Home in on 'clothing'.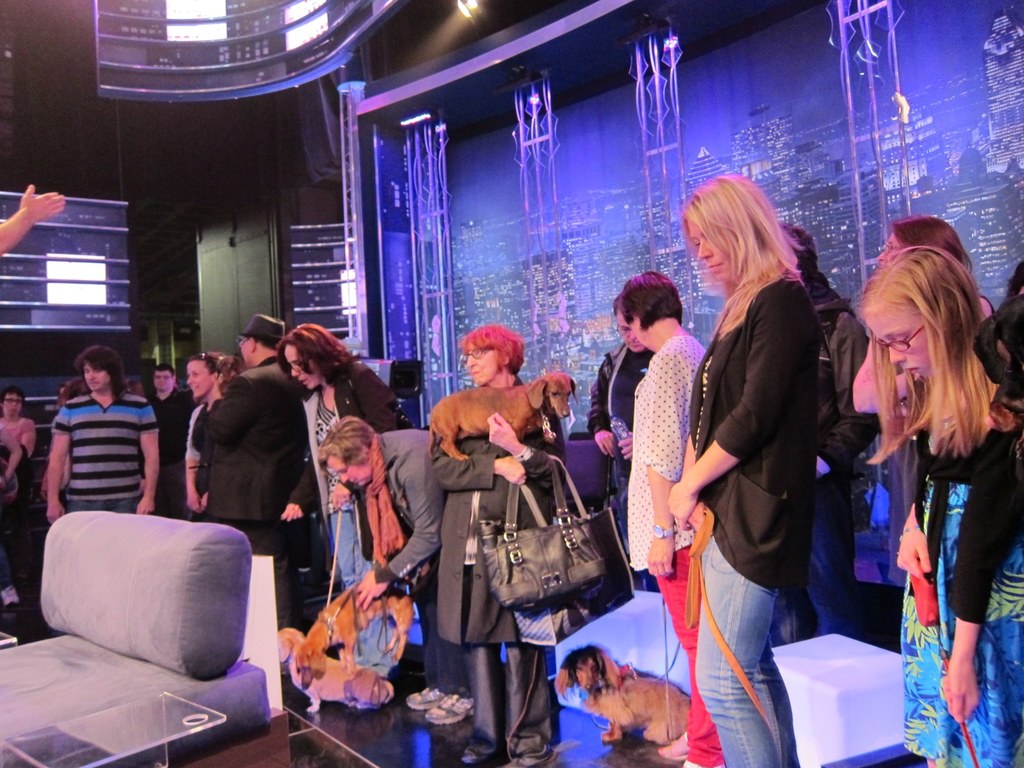
Homed in at box=[177, 354, 302, 625].
